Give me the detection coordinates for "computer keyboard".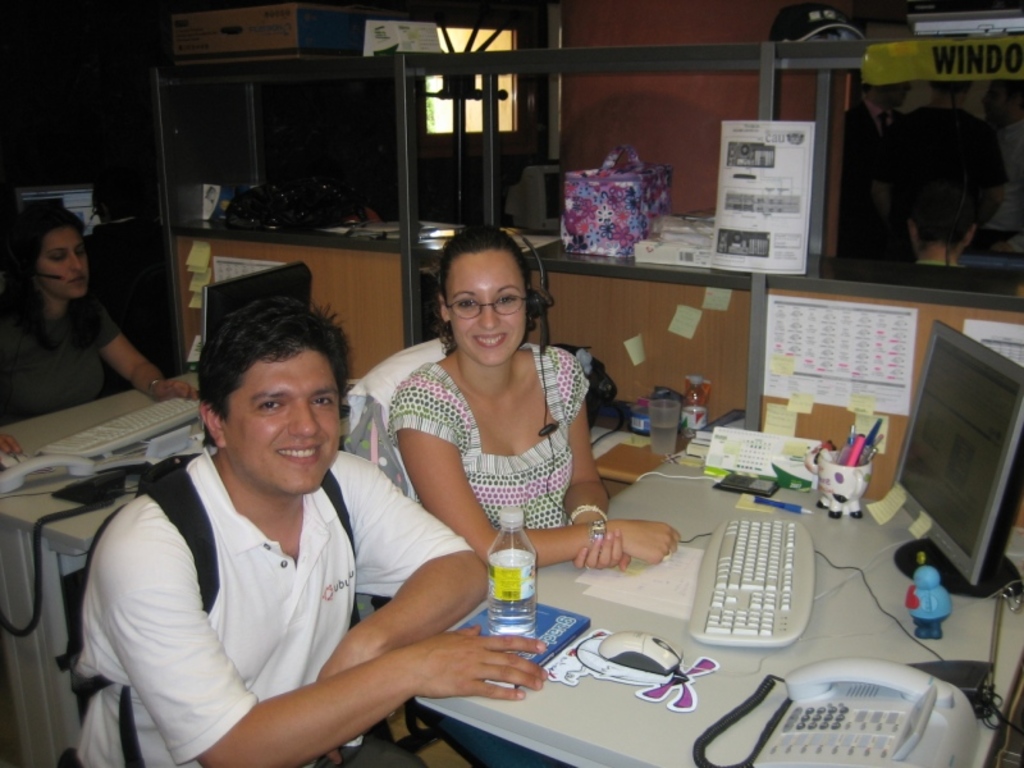
{"x1": 686, "y1": 518, "x2": 815, "y2": 645}.
